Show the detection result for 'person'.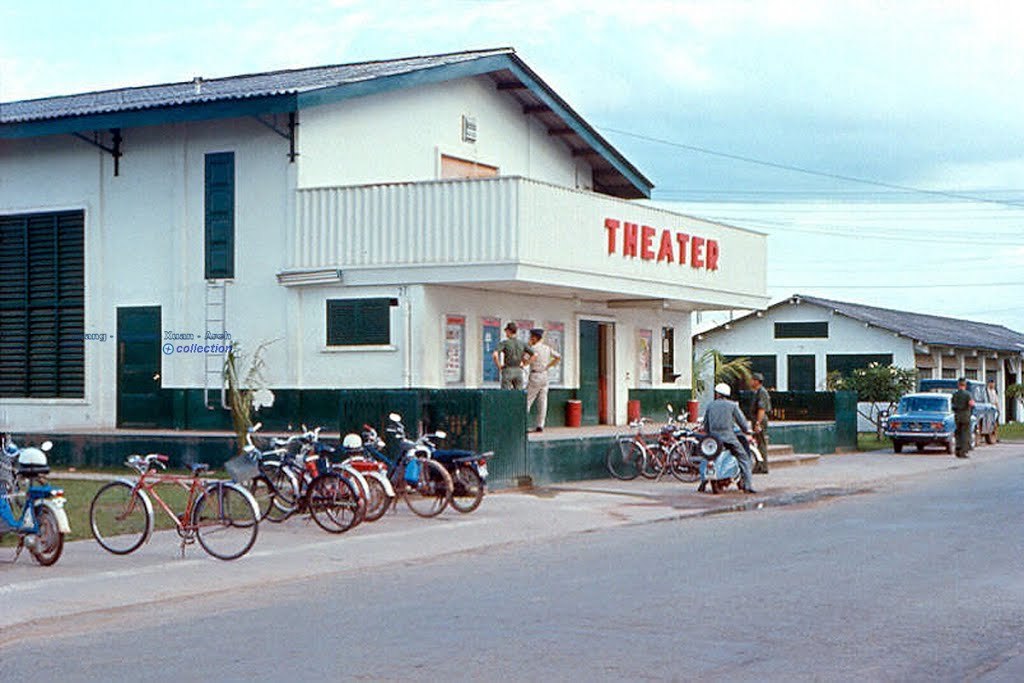
bbox(745, 365, 773, 475).
